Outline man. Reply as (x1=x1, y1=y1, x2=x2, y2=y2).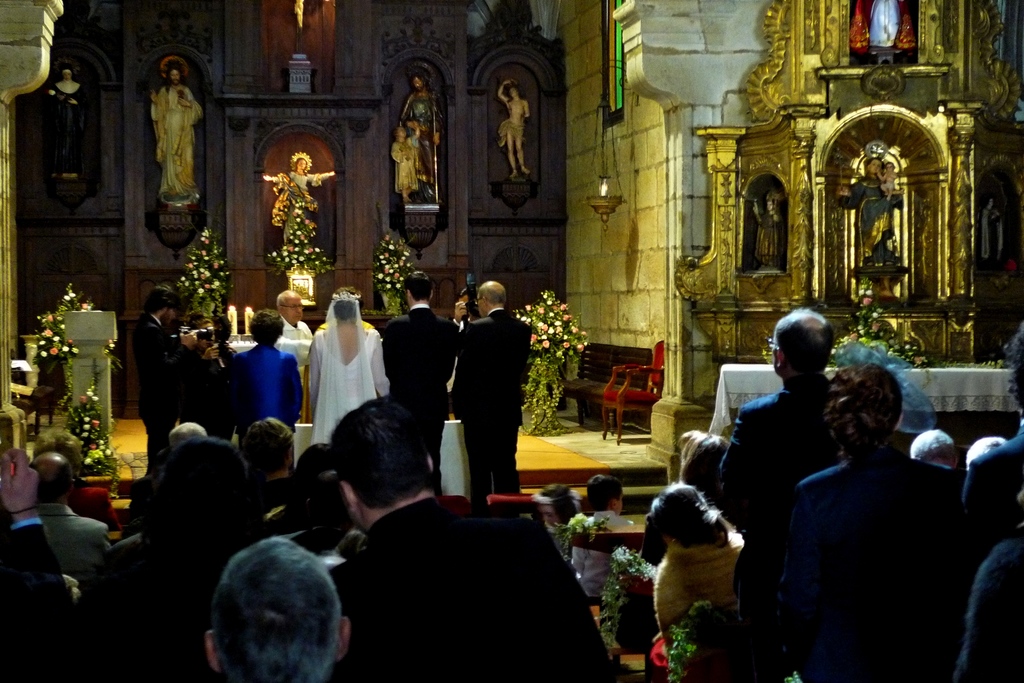
(x1=131, y1=283, x2=220, y2=463).
